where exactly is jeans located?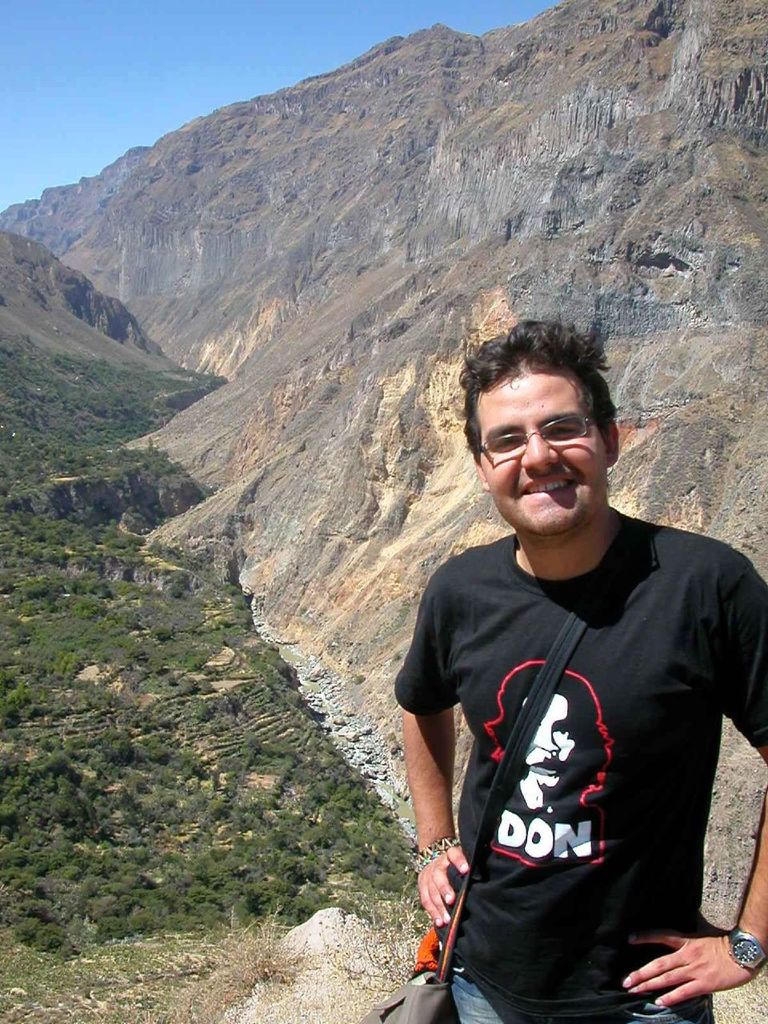
Its bounding box is [450,973,718,1023].
